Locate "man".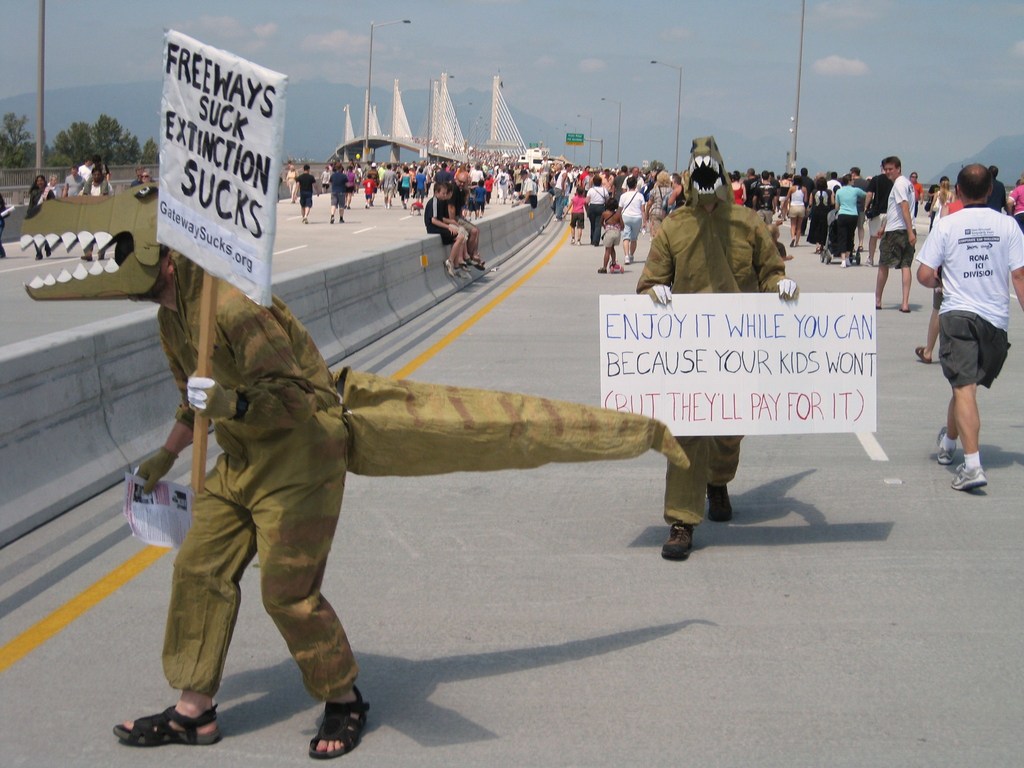
Bounding box: (850,164,871,254).
